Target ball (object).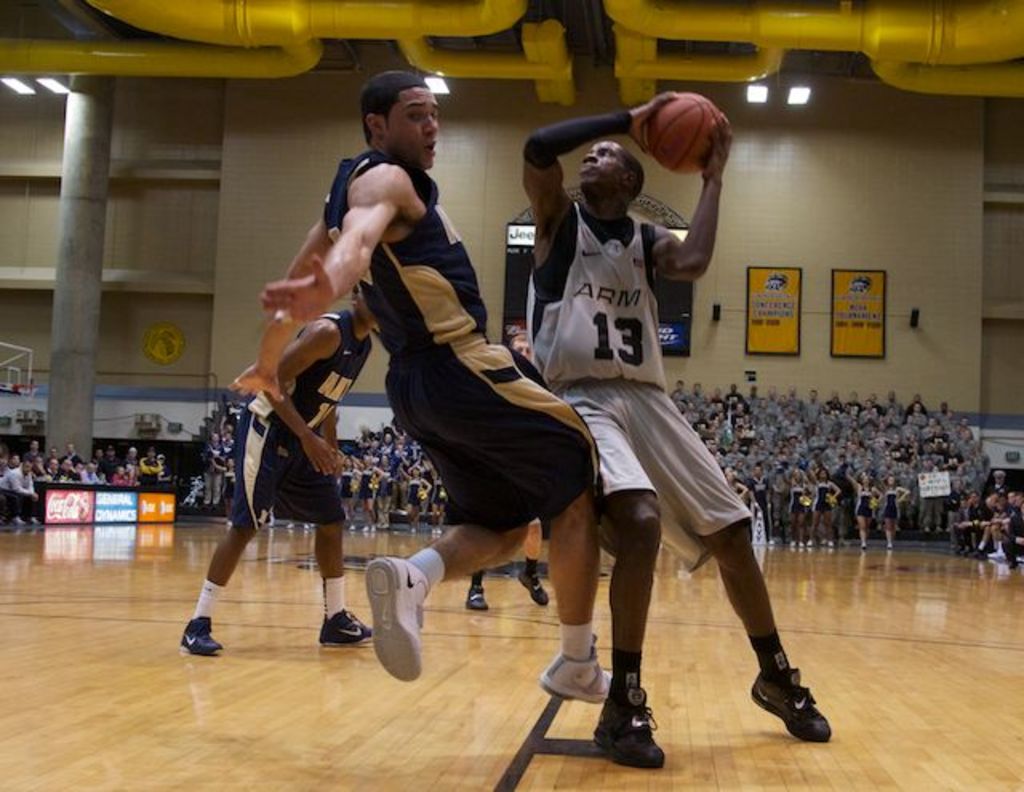
Target region: detection(646, 93, 720, 173).
